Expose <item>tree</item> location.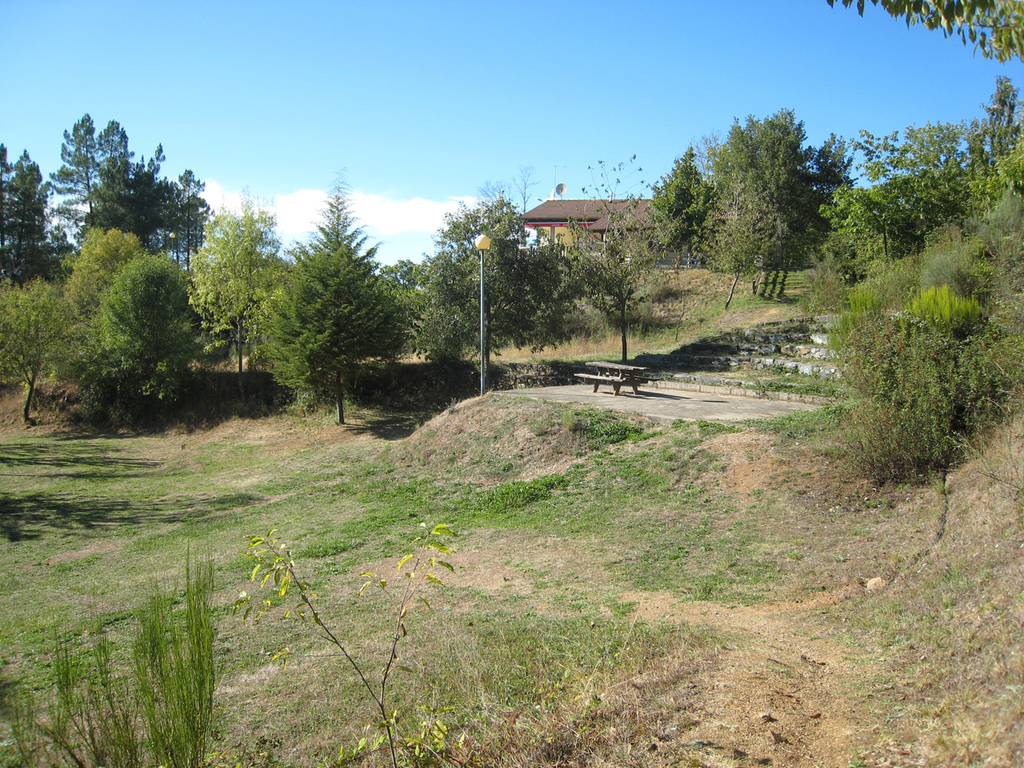
Exposed at 0:127:61:275.
